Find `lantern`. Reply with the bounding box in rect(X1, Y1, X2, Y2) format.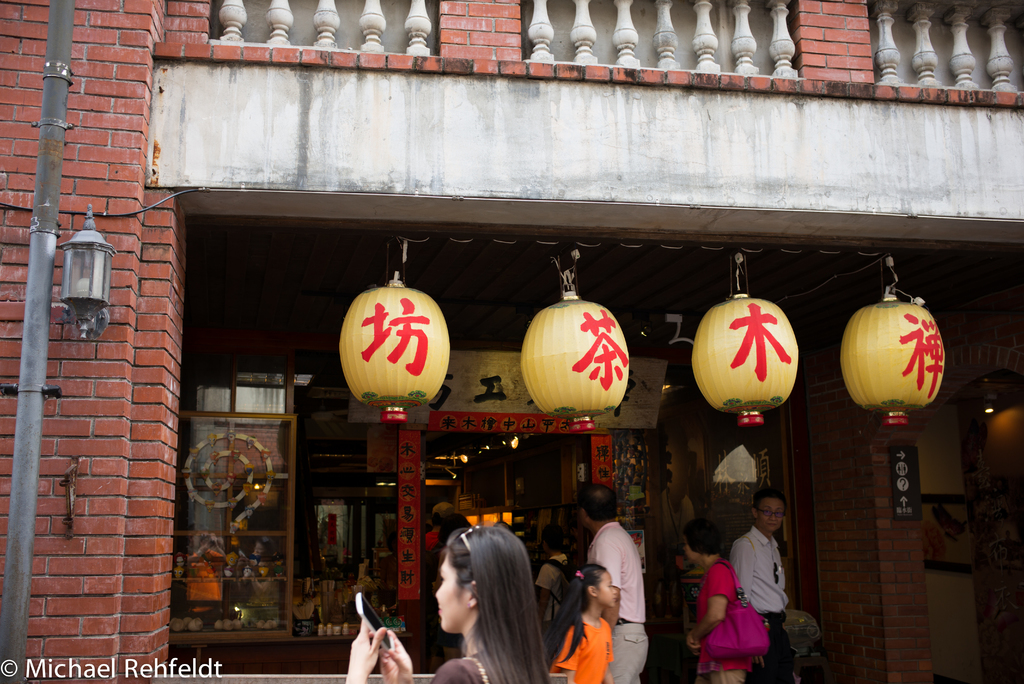
rect(526, 271, 628, 427).
